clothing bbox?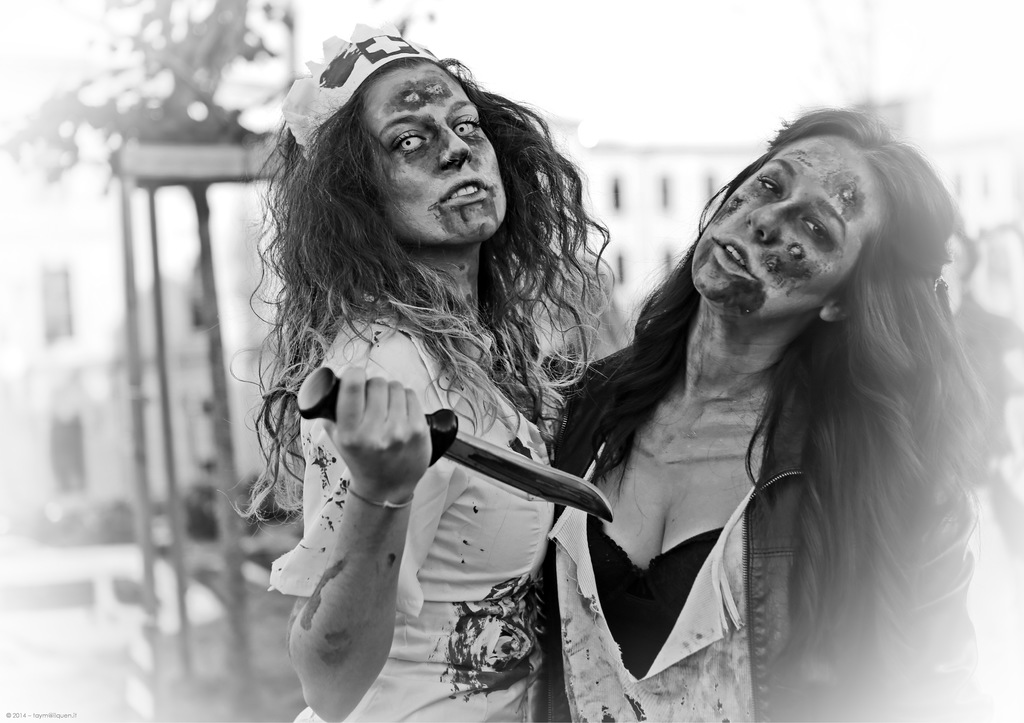
524 351 989 722
